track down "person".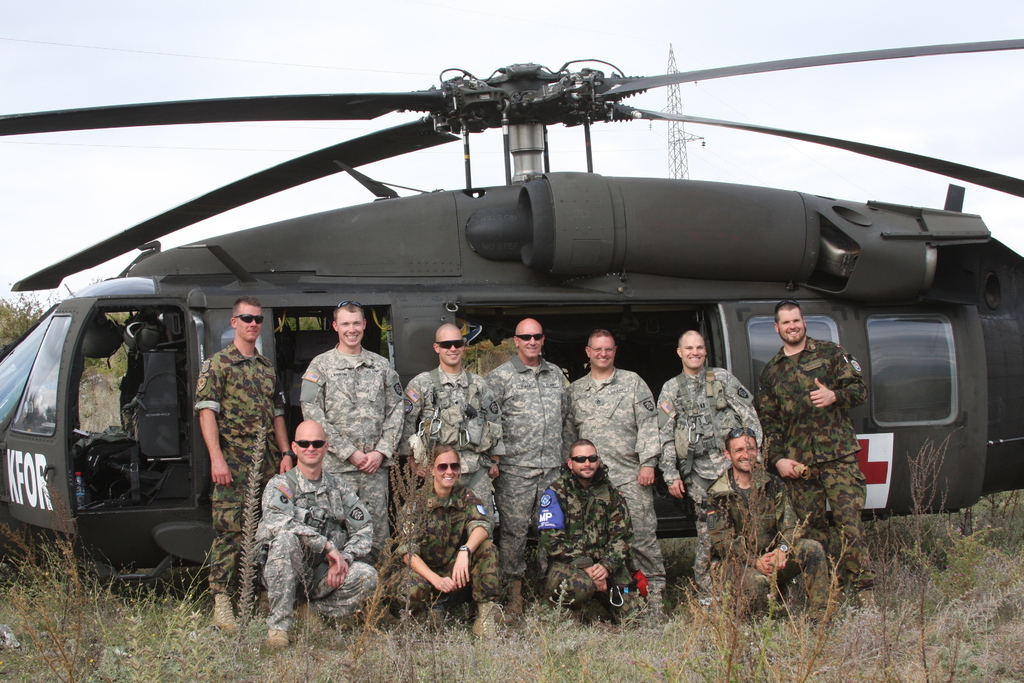
Tracked to 559,324,665,621.
